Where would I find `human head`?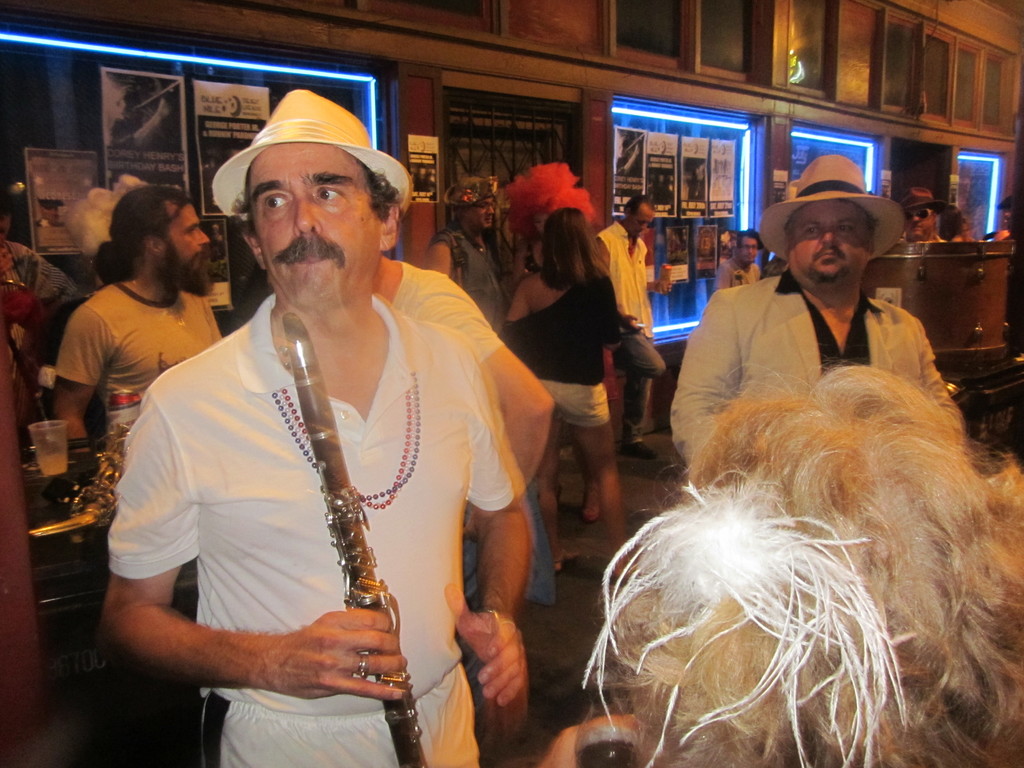
At {"left": 0, "top": 202, "right": 13, "bottom": 245}.
